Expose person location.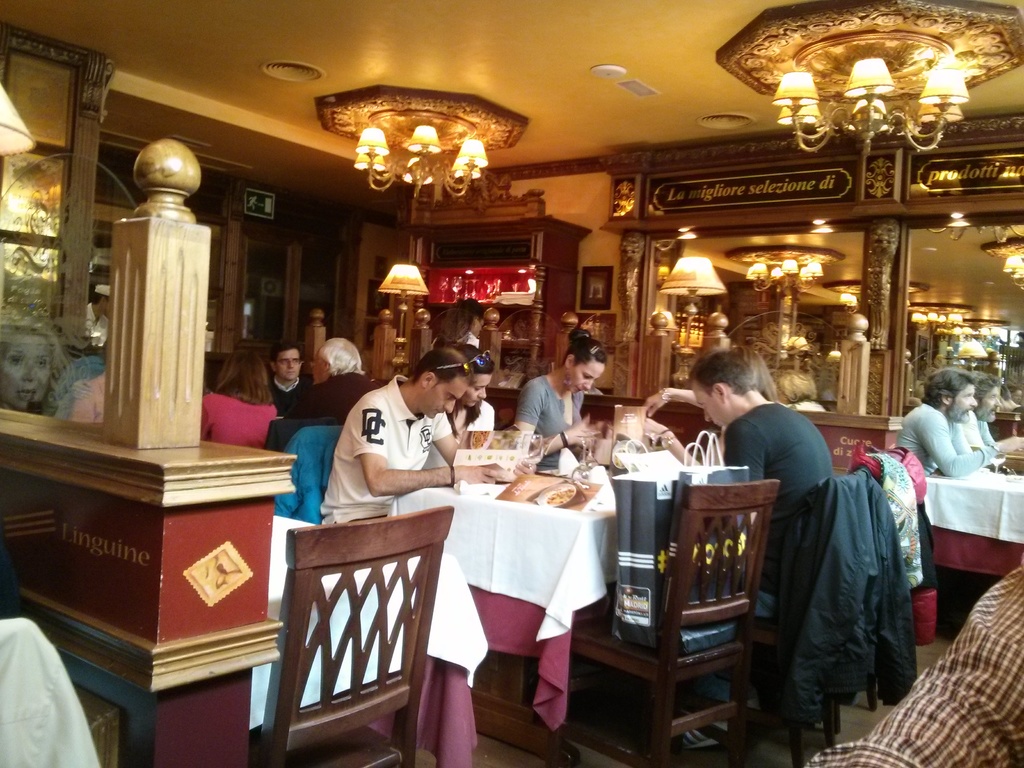
Exposed at l=297, t=339, r=380, b=428.
